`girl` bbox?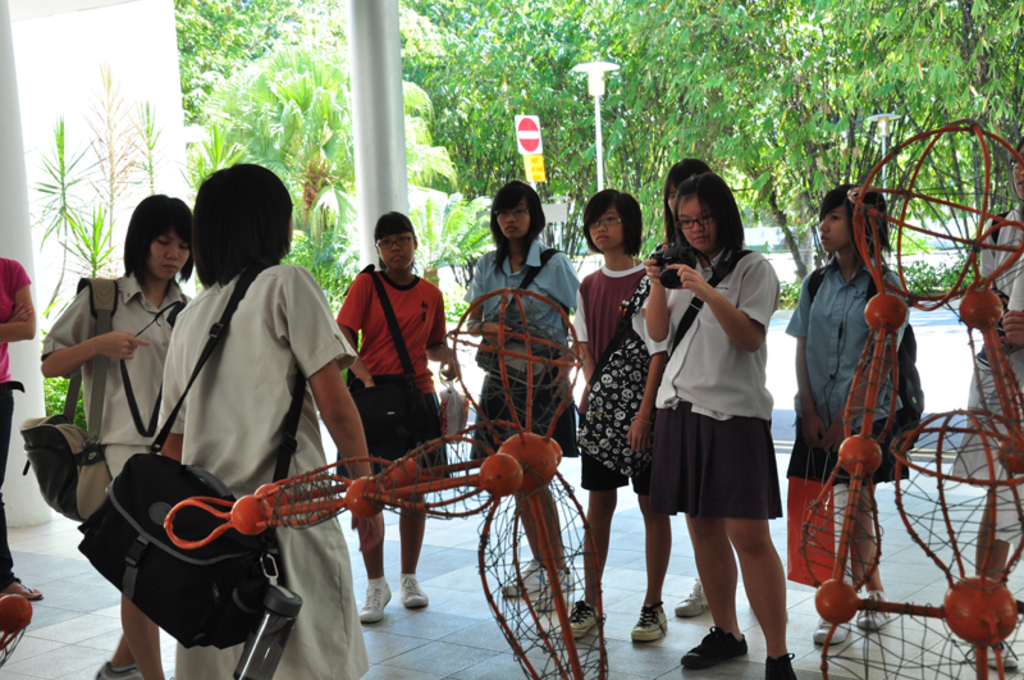
Rect(339, 210, 461, 621)
